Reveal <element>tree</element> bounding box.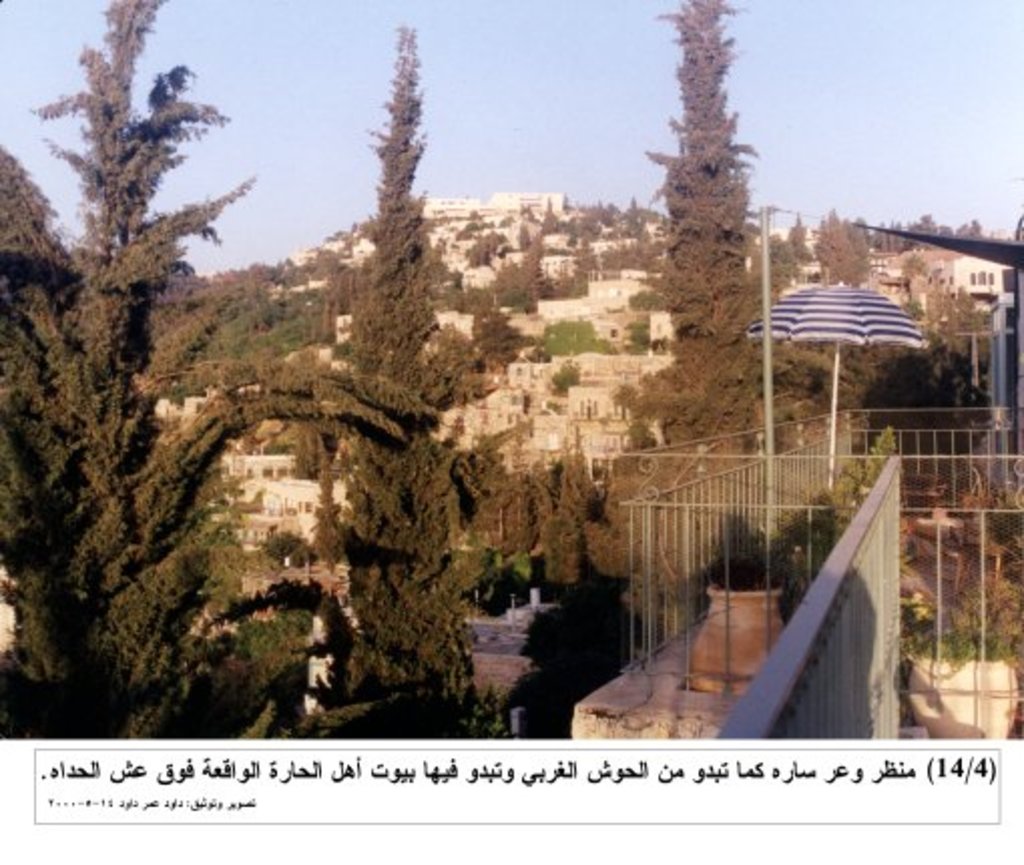
Revealed: [783,217,815,269].
